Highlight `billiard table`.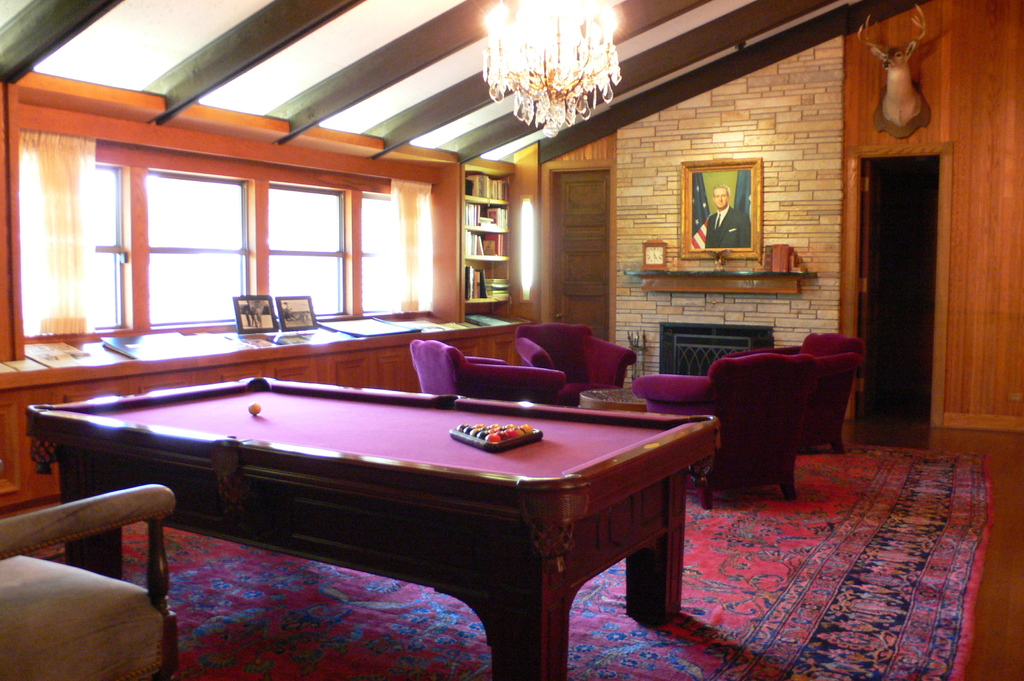
Highlighted region: (left=27, top=377, right=724, bottom=680).
